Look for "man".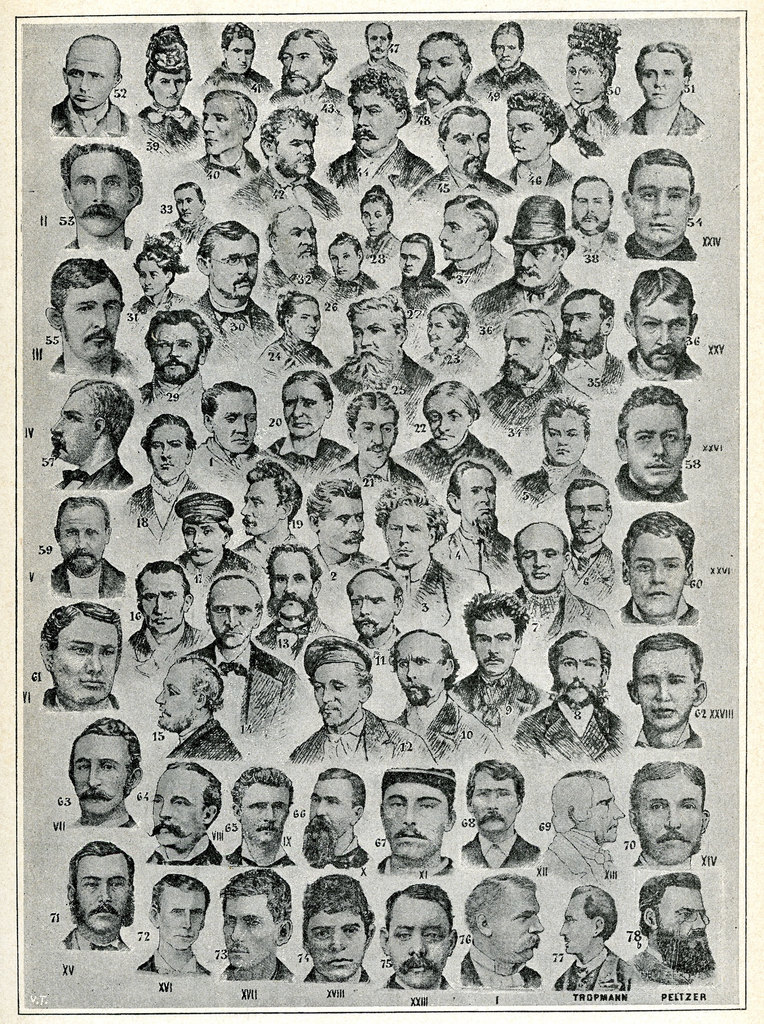
Found: x1=553 y1=884 x2=639 y2=991.
